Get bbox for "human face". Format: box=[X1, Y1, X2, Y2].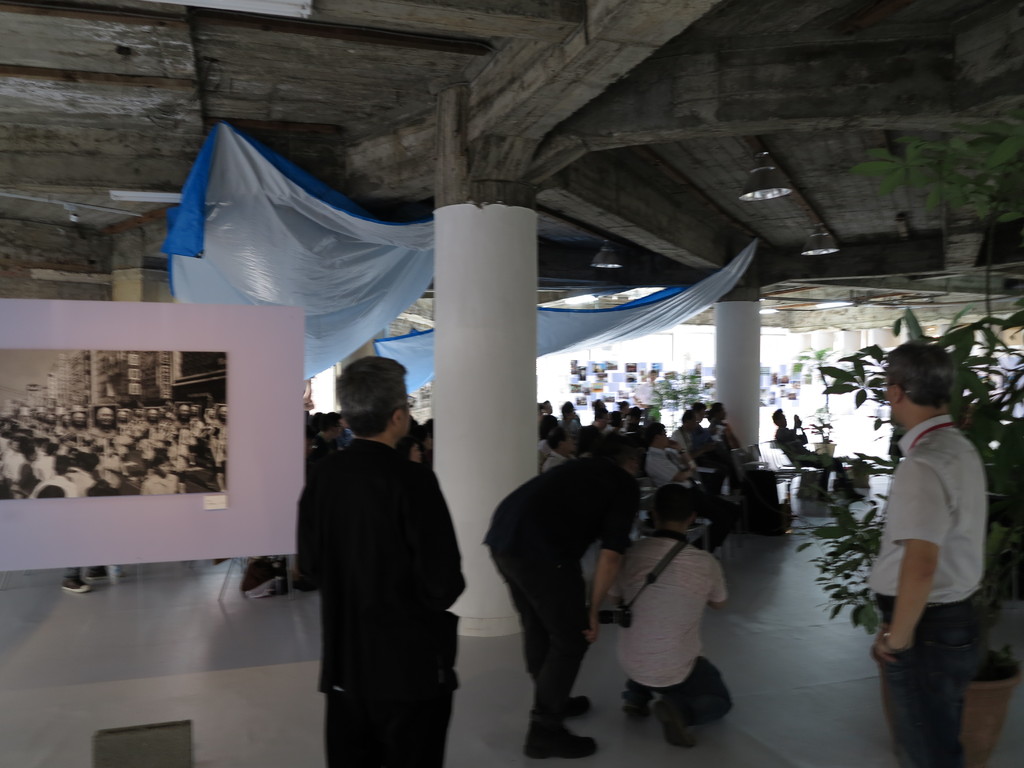
box=[399, 386, 413, 438].
